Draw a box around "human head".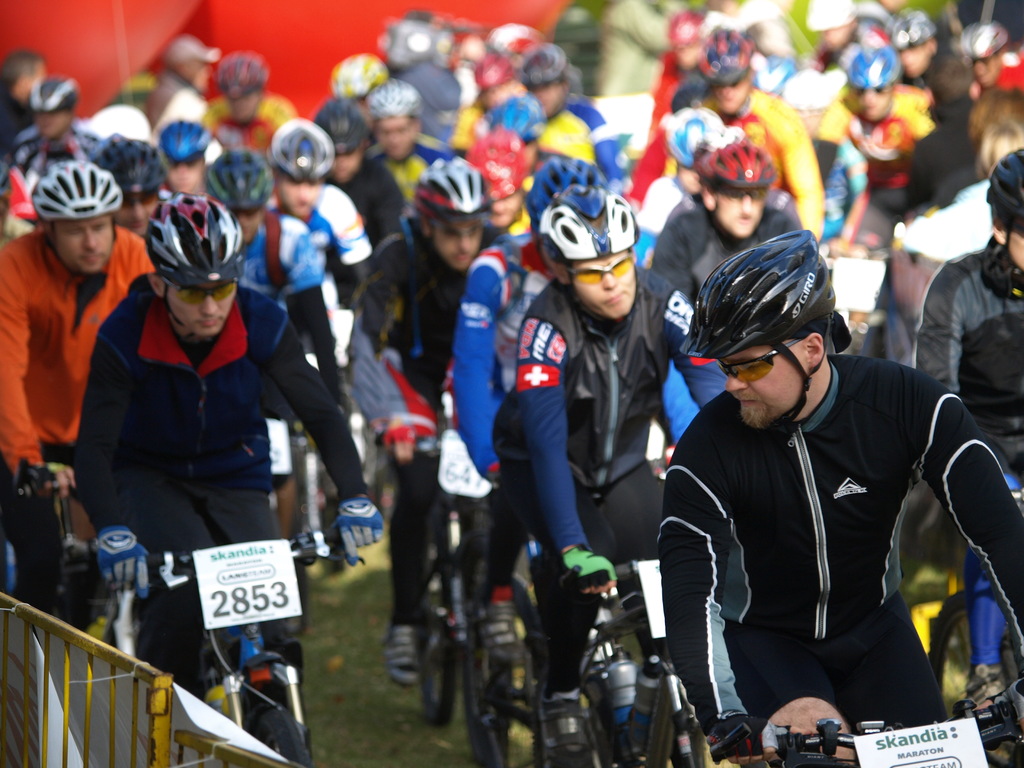
l=33, t=79, r=77, b=141.
